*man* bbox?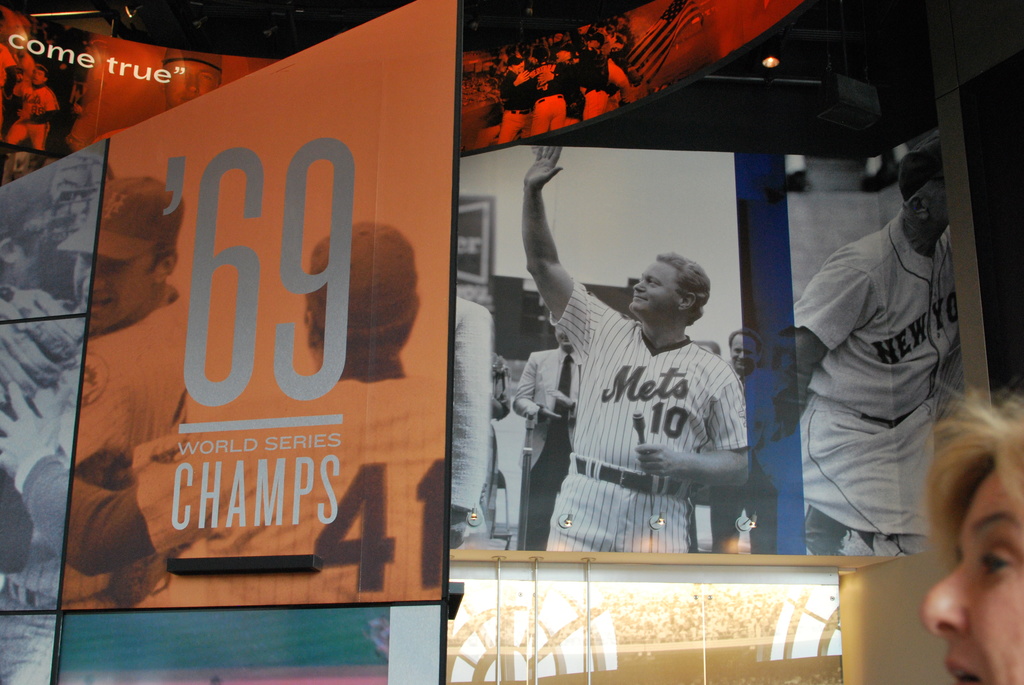
1,62,62,153
